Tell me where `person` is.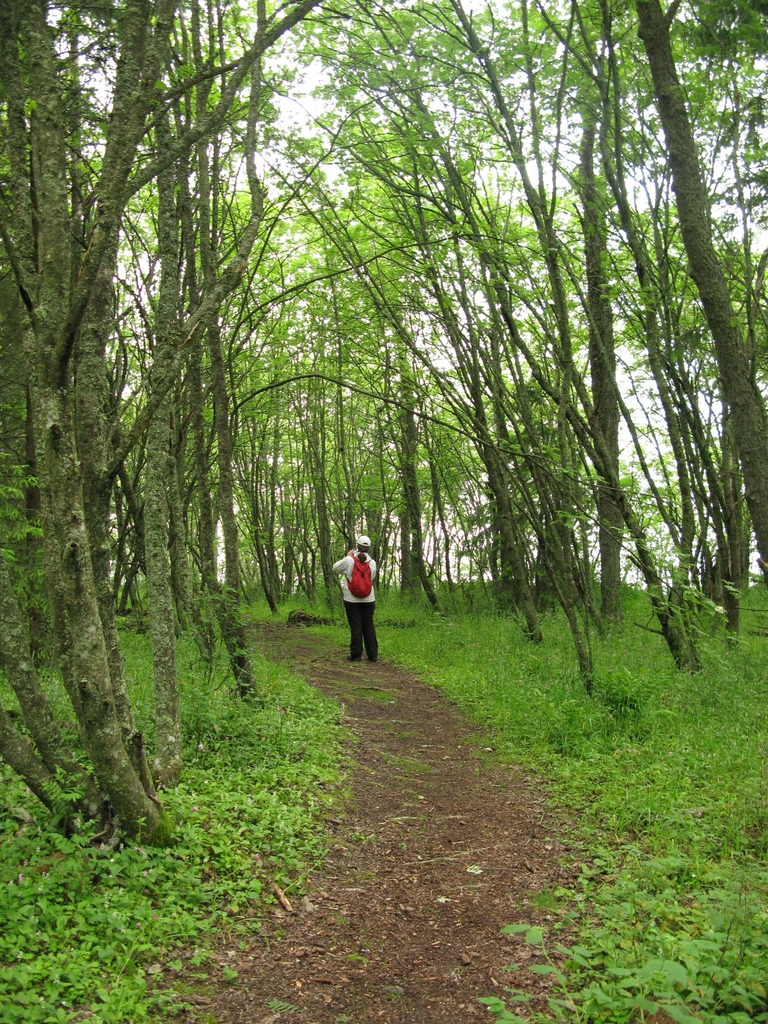
`person` is at x1=344, y1=521, x2=391, y2=653.
